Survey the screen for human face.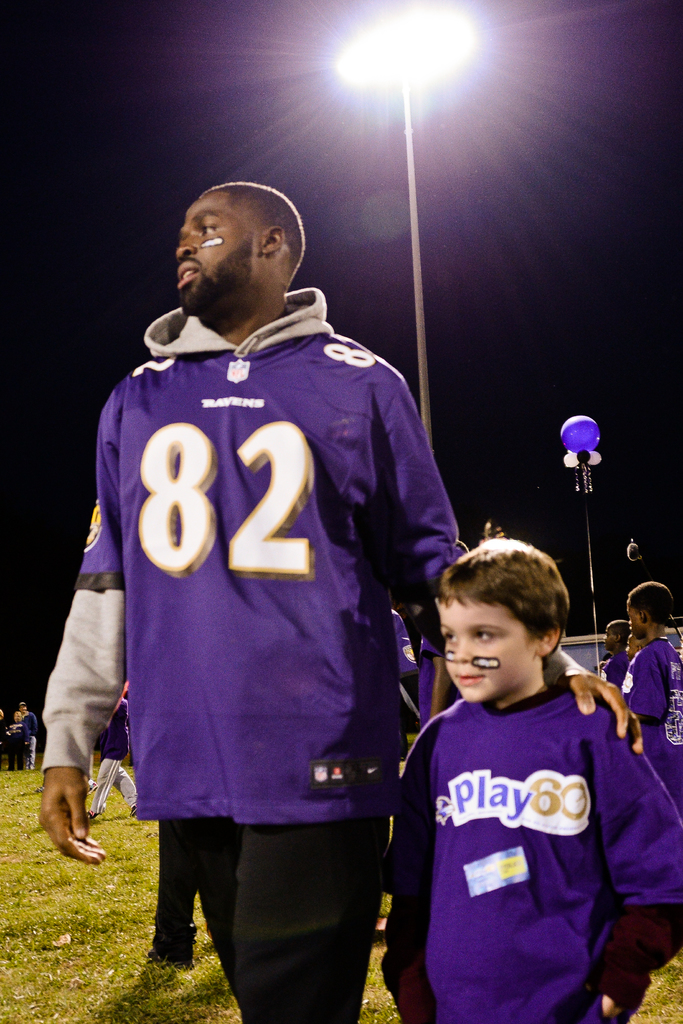
Survey found: Rect(174, 191, 253, 321).
